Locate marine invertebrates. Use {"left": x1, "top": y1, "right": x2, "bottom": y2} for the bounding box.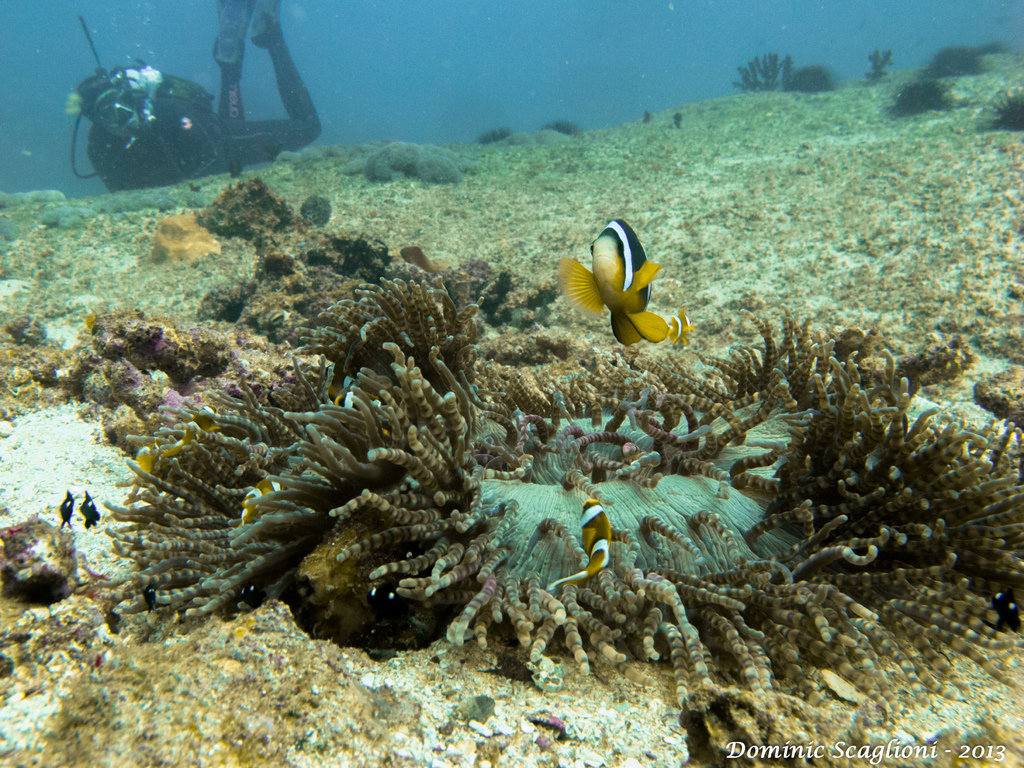
{"left": 147, "top": 210, "right": 240, "bottom": 276}.
